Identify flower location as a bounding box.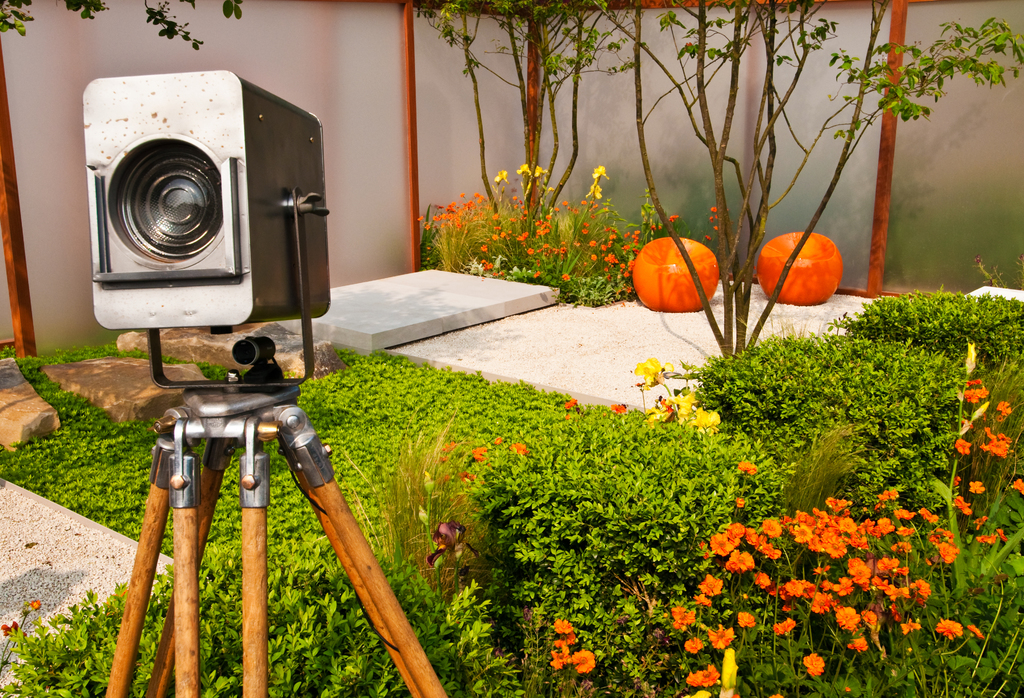
select_region(976, 514, 988, 531).
